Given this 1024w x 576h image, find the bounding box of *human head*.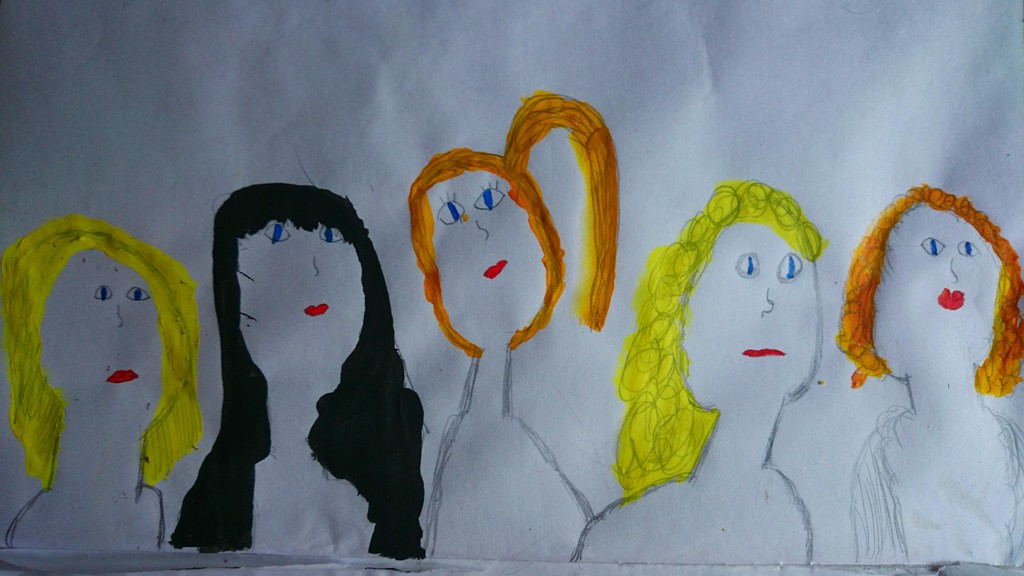
BBox(207, 154, 387, 378).
